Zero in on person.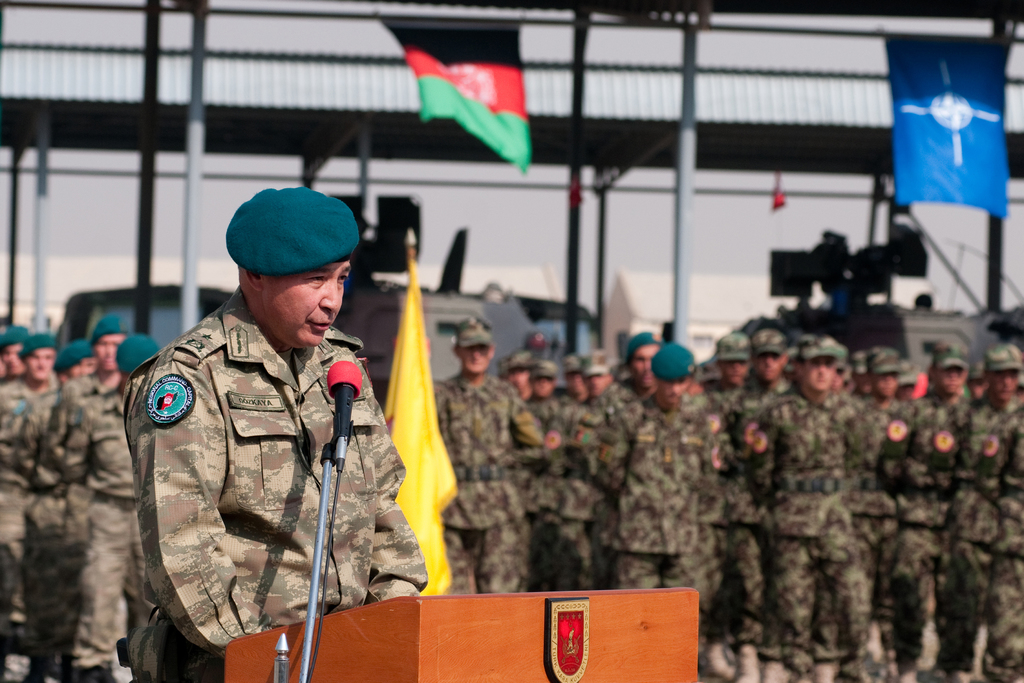
Zeroed in: bbox=[733, 333, 884, 682].
